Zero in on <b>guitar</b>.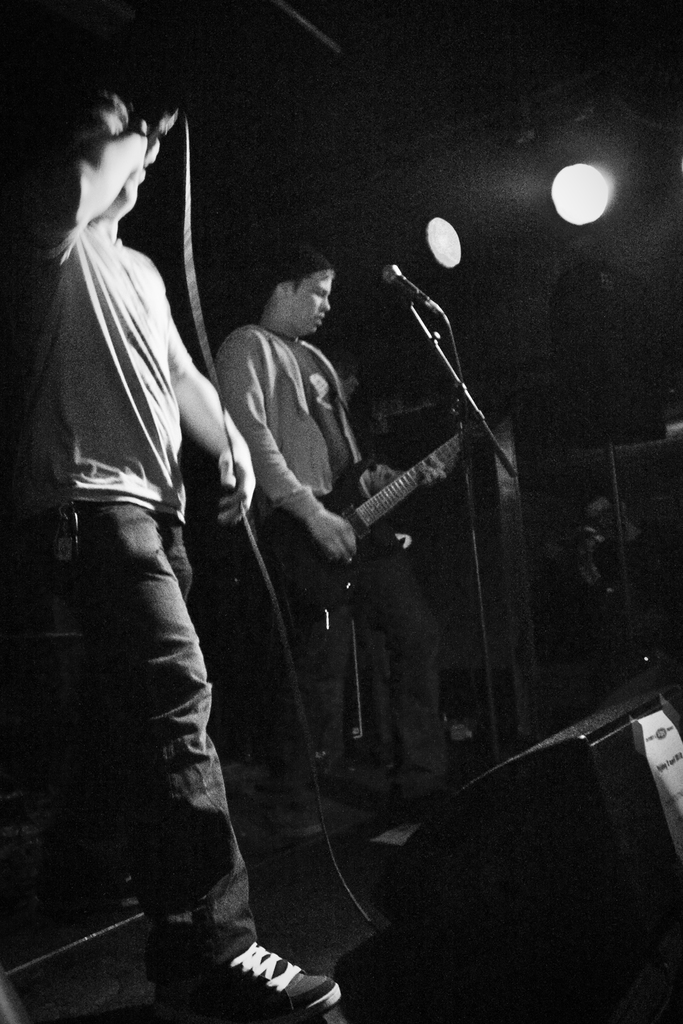
Zeroed in: crop(295, 426, 477, 621).
